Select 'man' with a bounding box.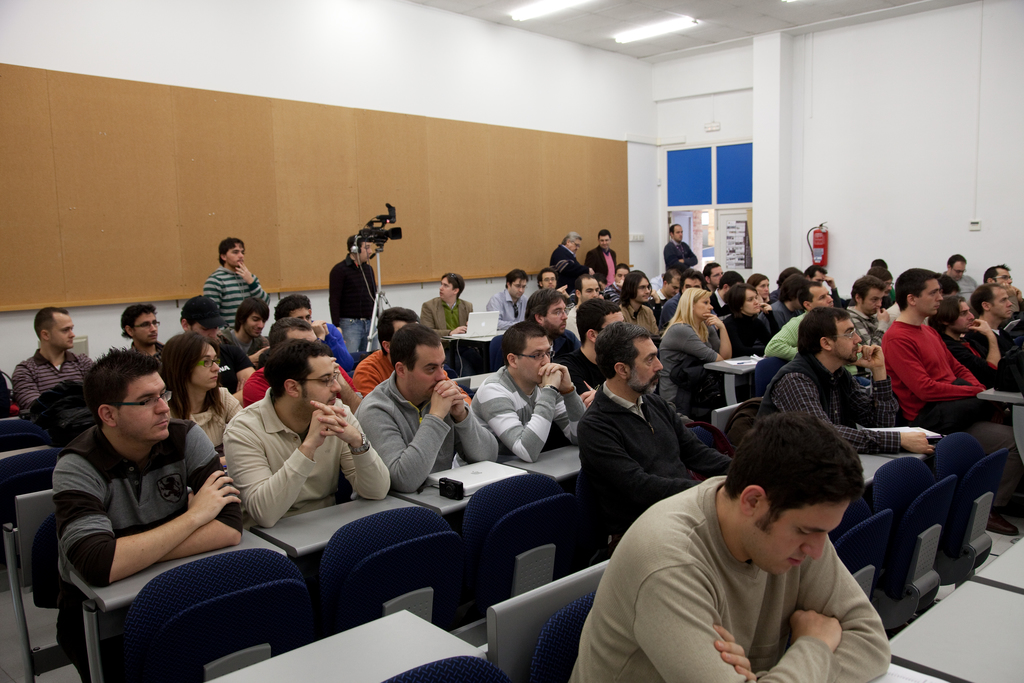
(left=243, top=317, right=366, bottom=408).
